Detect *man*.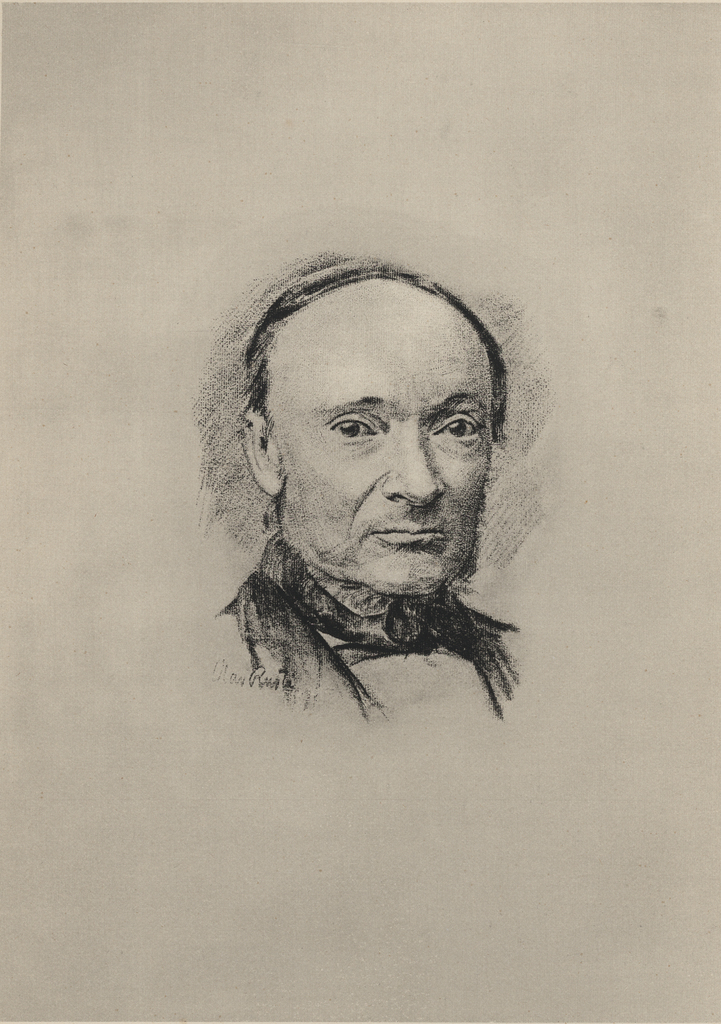
Detected at <box>232,291,561,767</box>.
